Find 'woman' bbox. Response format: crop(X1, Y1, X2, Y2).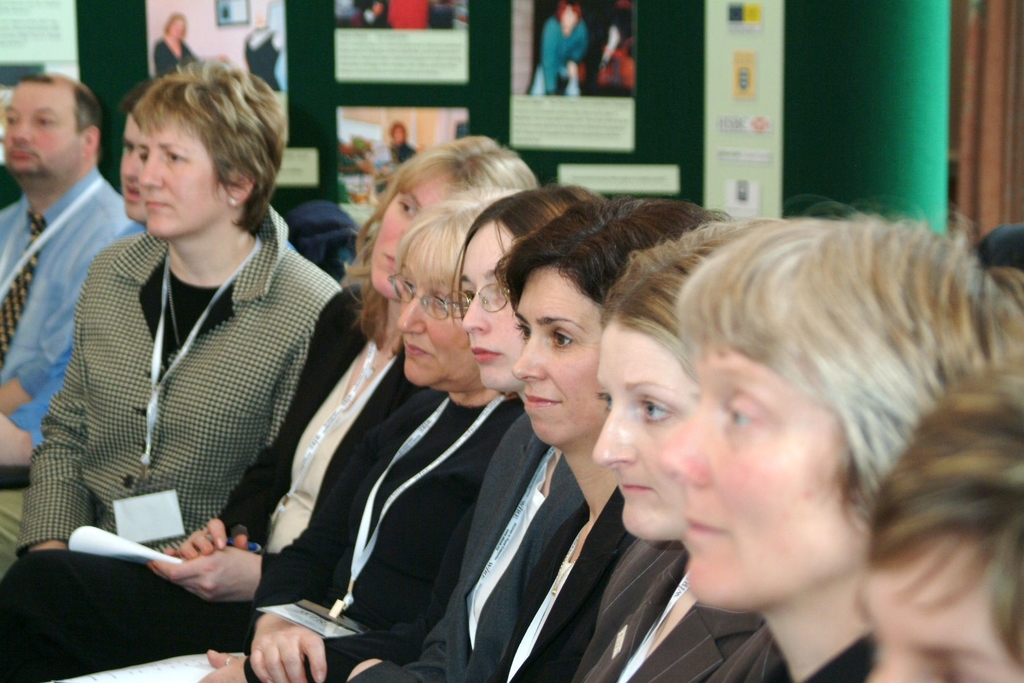
crop(0, 64, 342, 575).
